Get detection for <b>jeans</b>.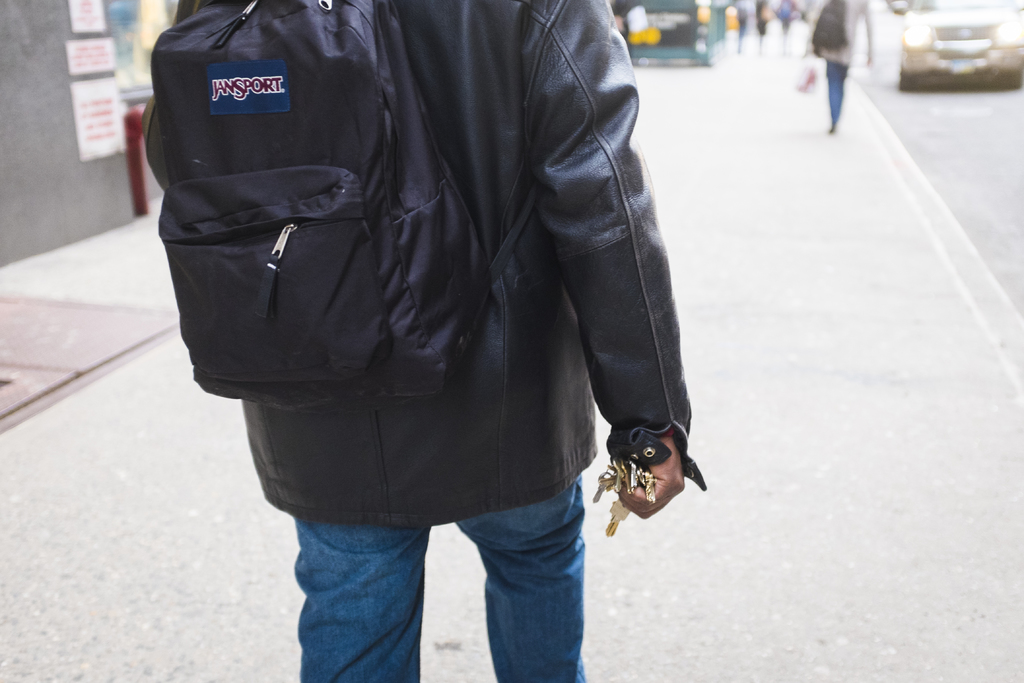
Detection: [291, 477, 597, 682].
